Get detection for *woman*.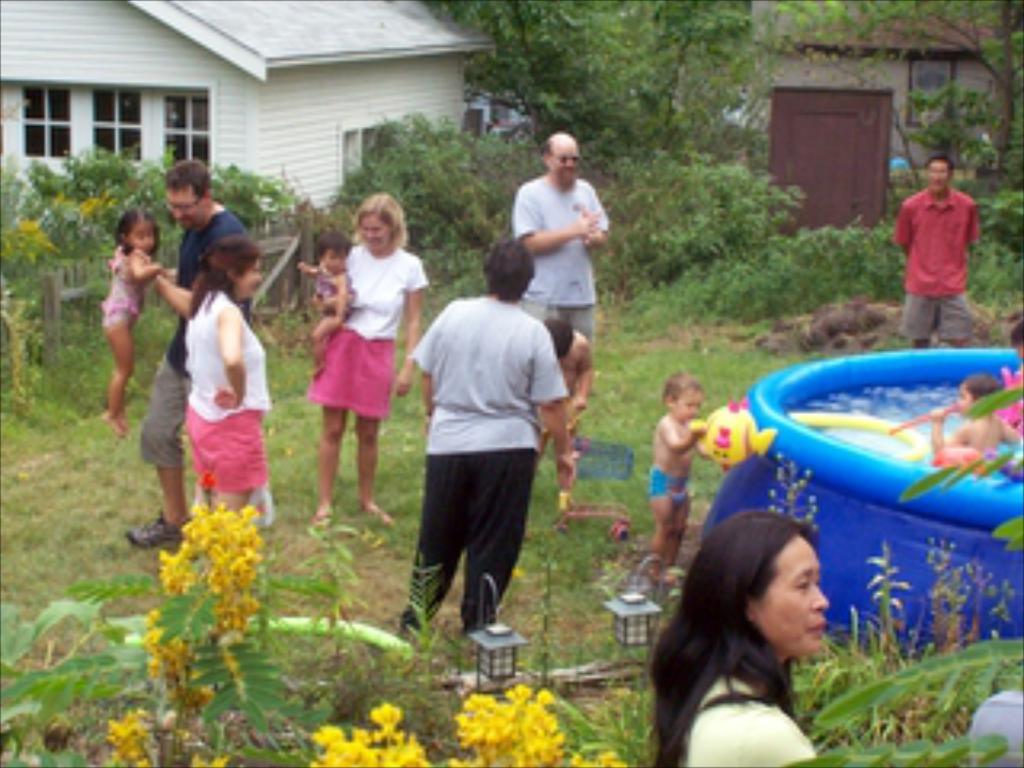
Detection: pyautogui.locateOnScreen(186, 237, 266, 550).
